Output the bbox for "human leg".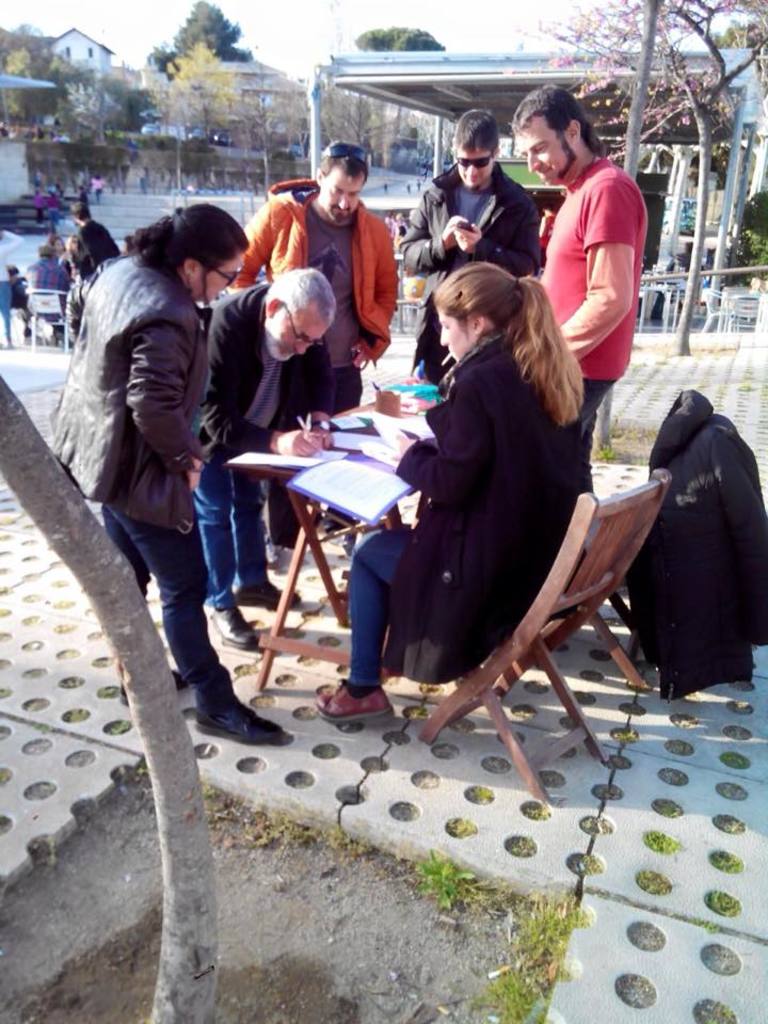
pyautogui.locateOnScreen(226, 446, 297, 613).
